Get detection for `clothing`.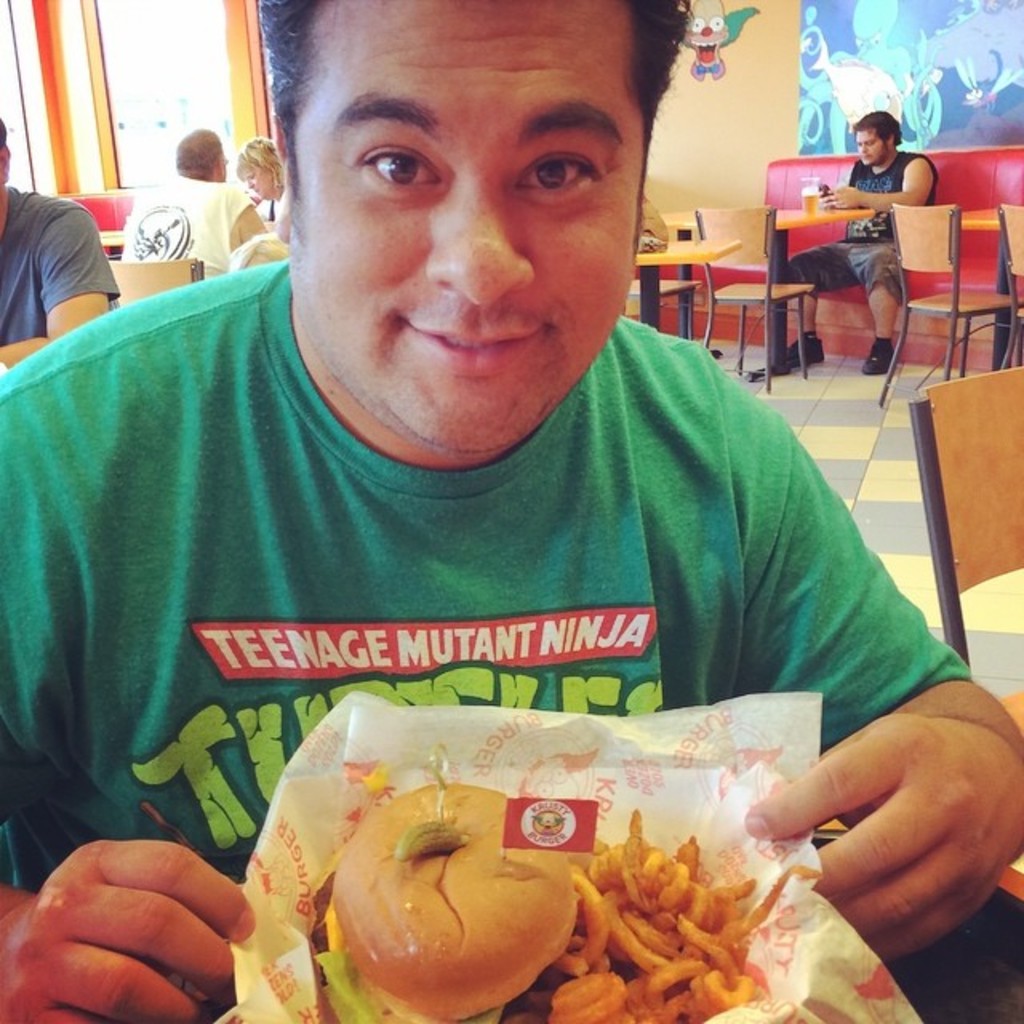
Detection: pyautogui.locateOnScreen(22, 171, 986, 963).
